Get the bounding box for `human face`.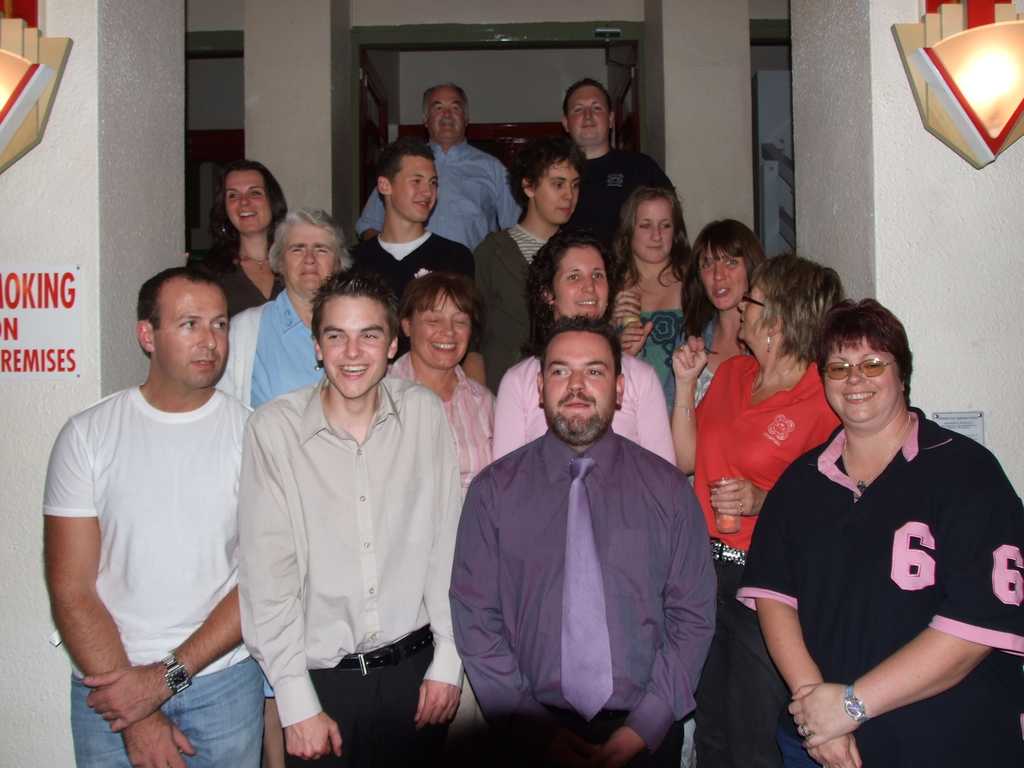
{"left": 701, "top": 239, "right": 749, "bottom": 310}.
